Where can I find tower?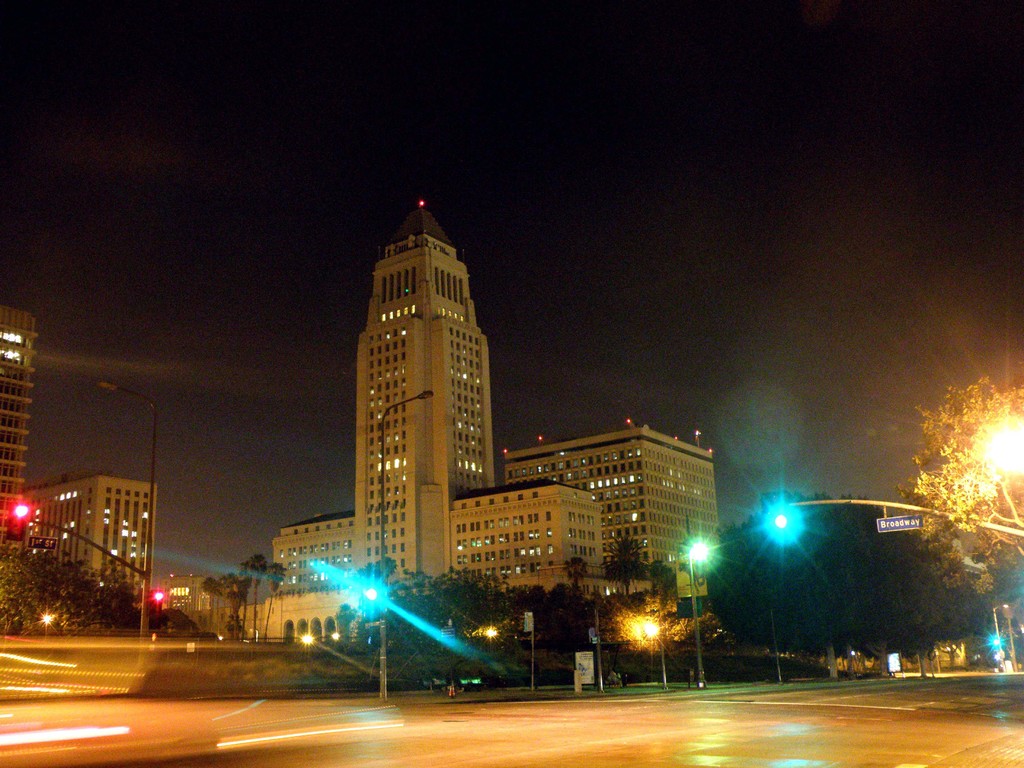
You can find it at (353, 195, 495, 578).
